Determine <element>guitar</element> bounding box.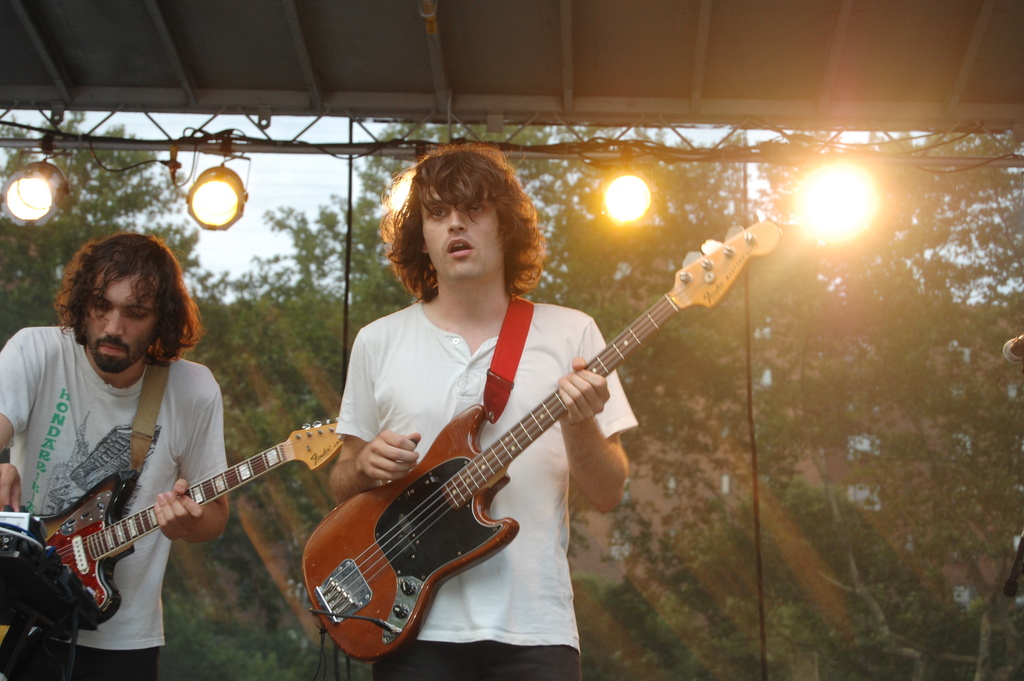
Determined: box=[297, 220, 785, 664].
